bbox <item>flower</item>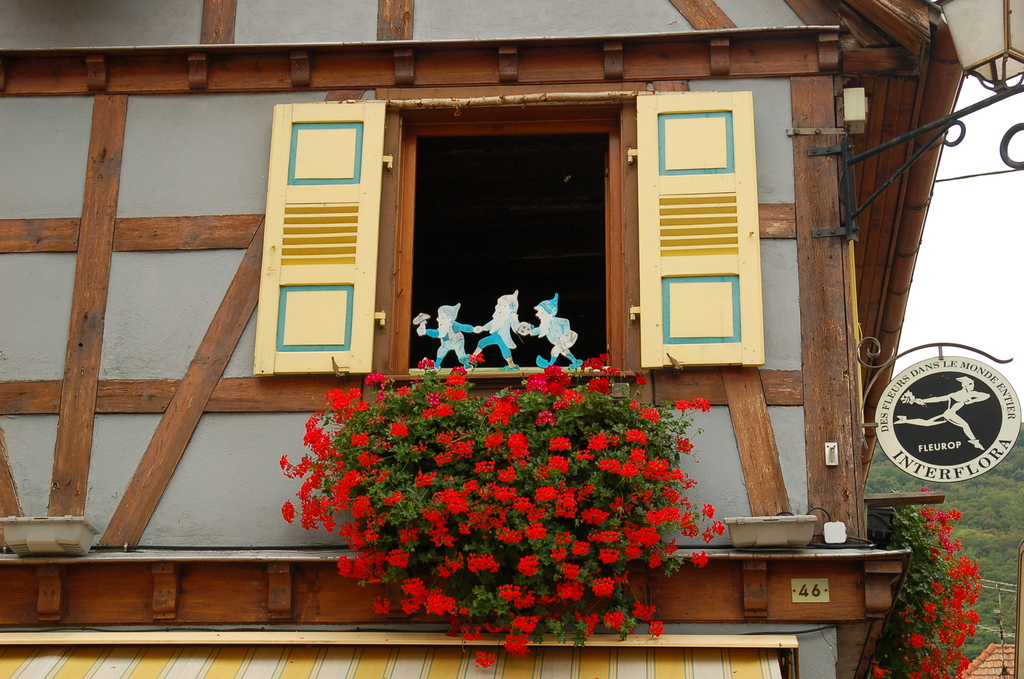
(564,564,579,578)
